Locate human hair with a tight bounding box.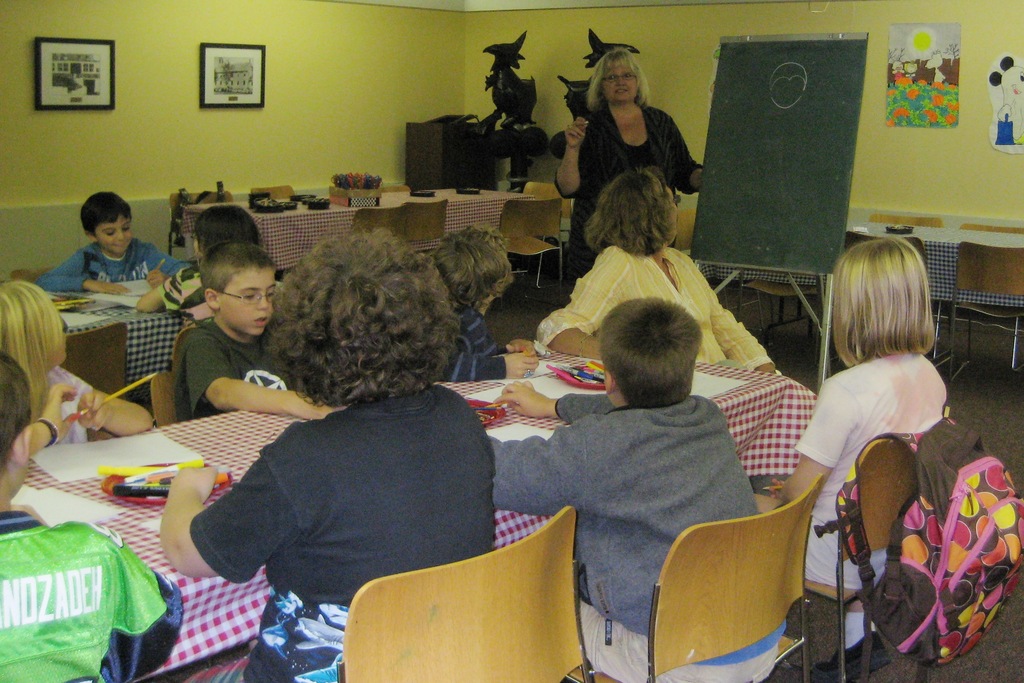
region(597, 295, 705, 406).
